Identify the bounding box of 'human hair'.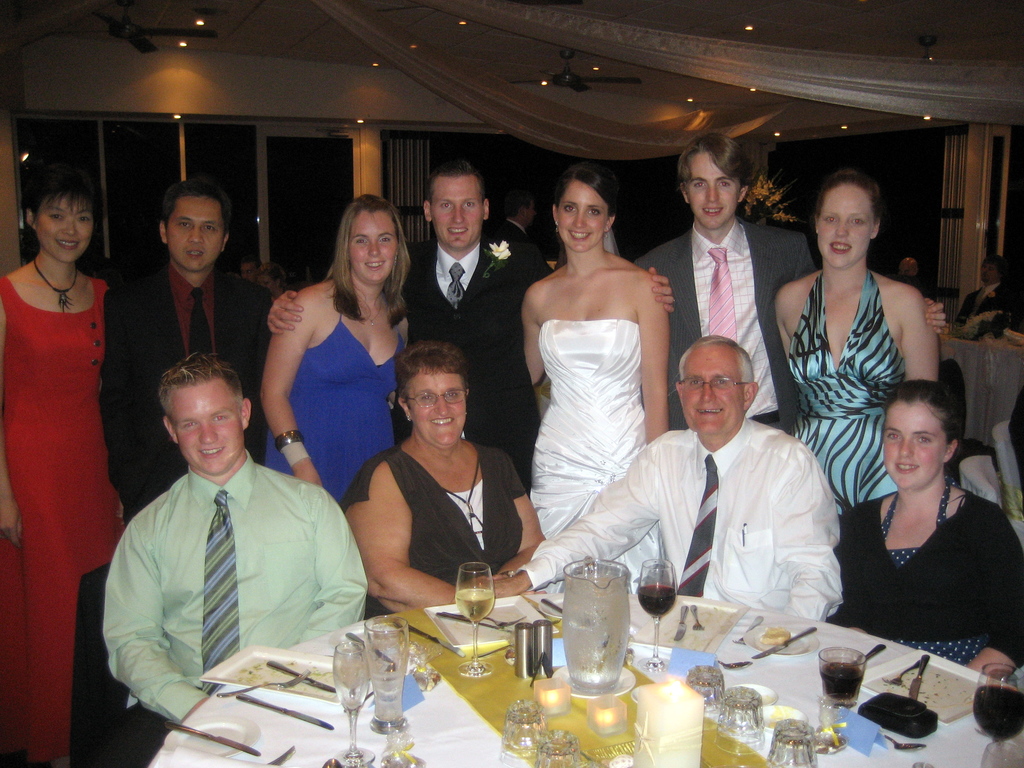
select_region(238, 253, 264, 272).
